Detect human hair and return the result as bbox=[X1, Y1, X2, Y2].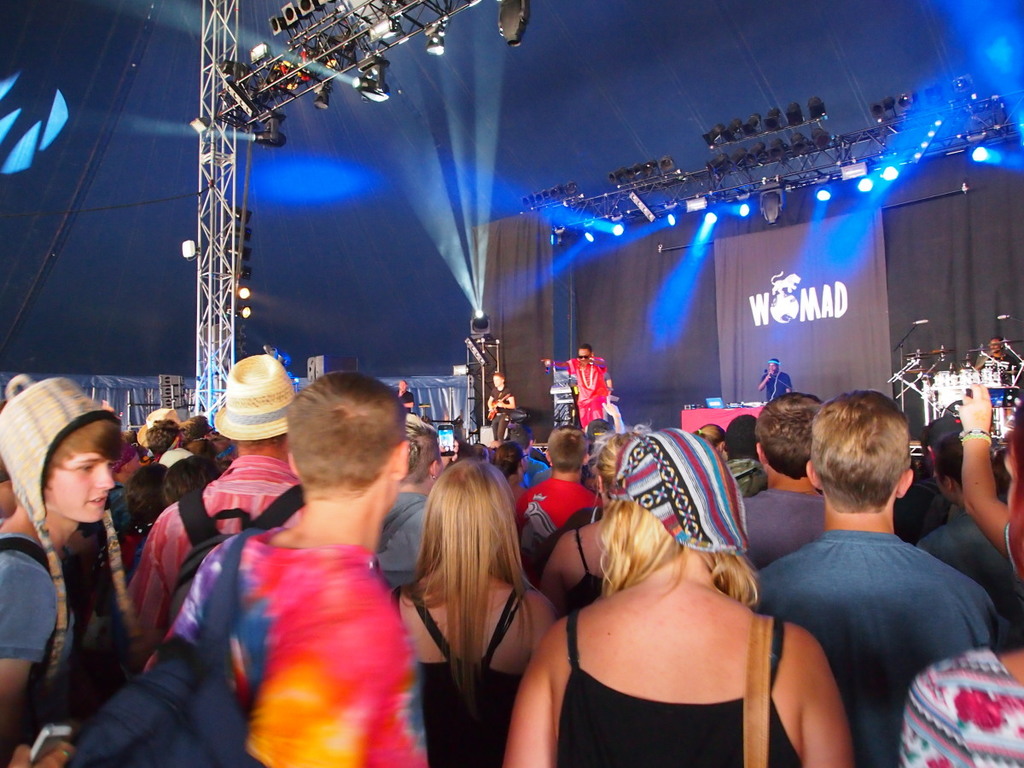
bbox=[401, 457, 538, 691].
